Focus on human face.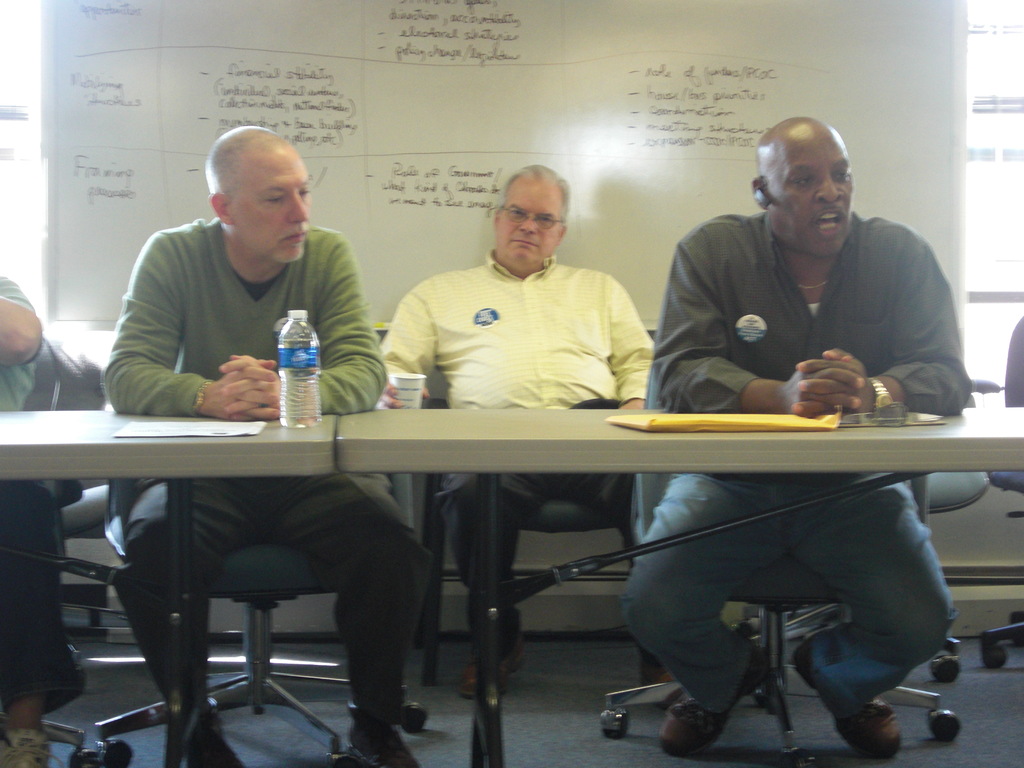
Focused at x1=492, y1=175, x2=559, y2=267.
